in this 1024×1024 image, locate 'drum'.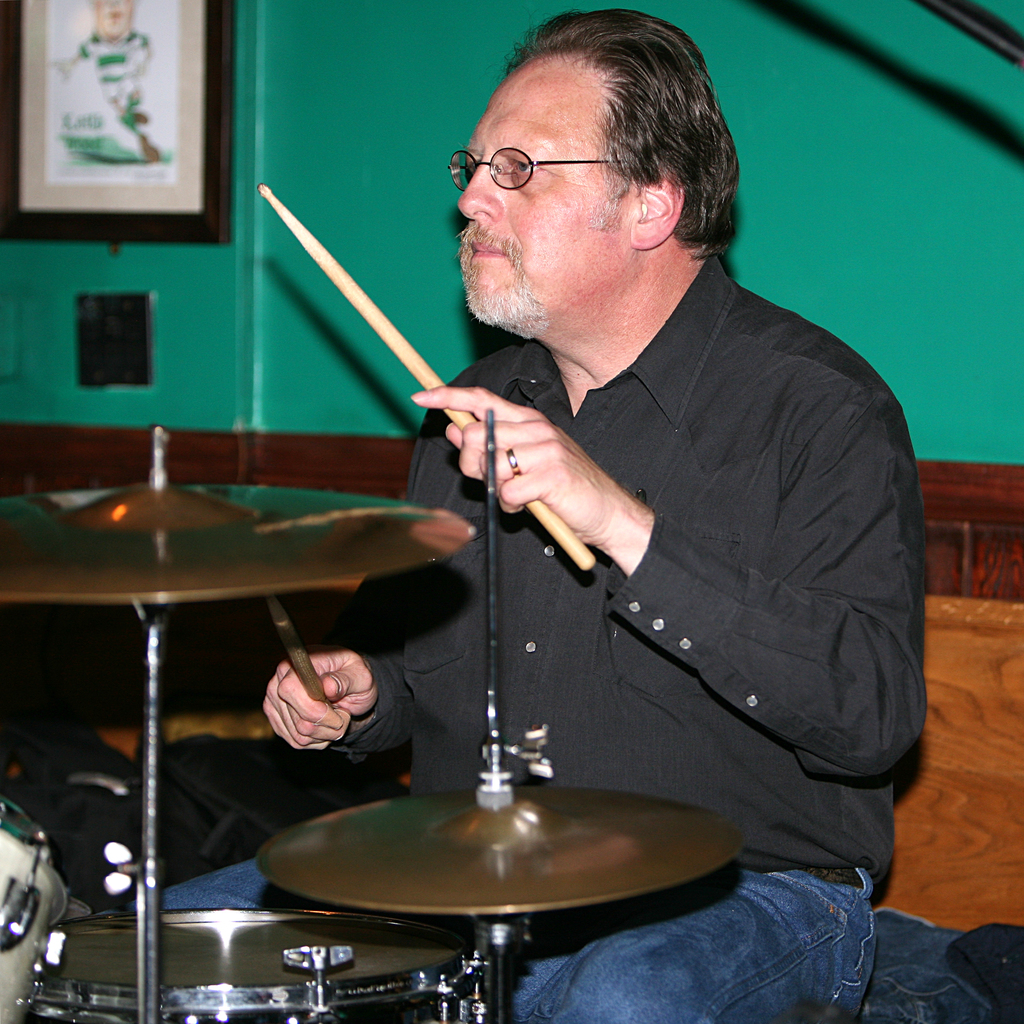
Bounding box: 34:905:492:1023.
